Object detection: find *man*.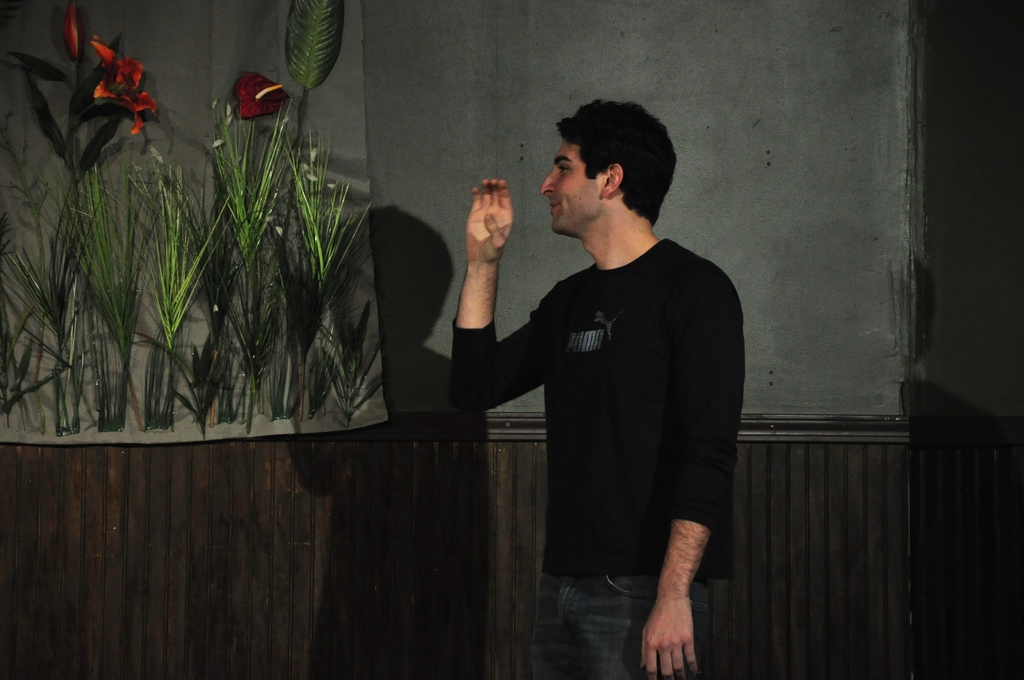
bbox=[464, 93, 758, 670].
